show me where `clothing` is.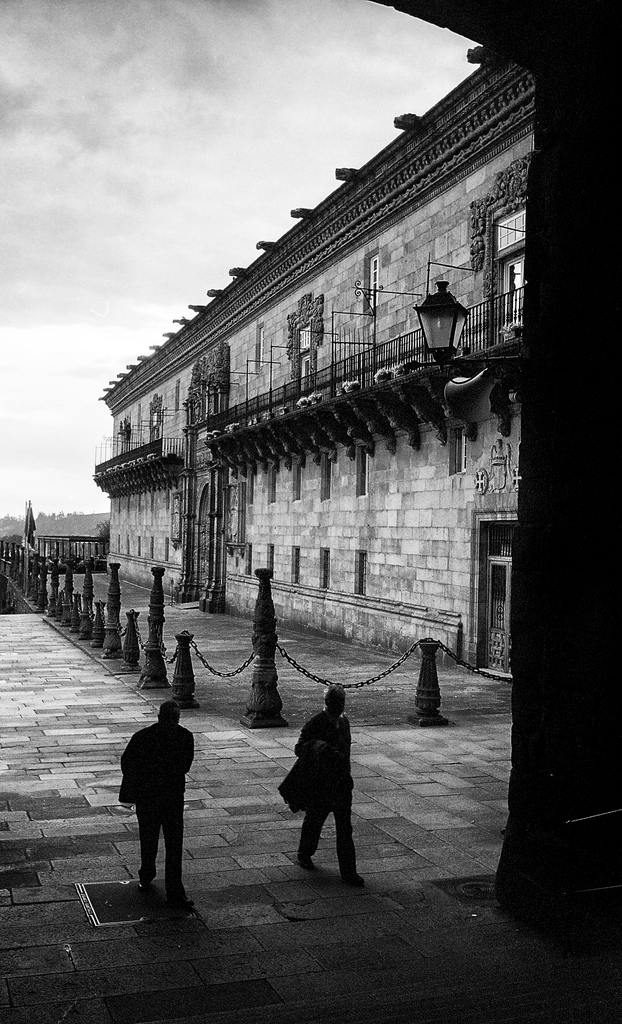
`clothing` is at Rect(121, 717, 205, 872).
